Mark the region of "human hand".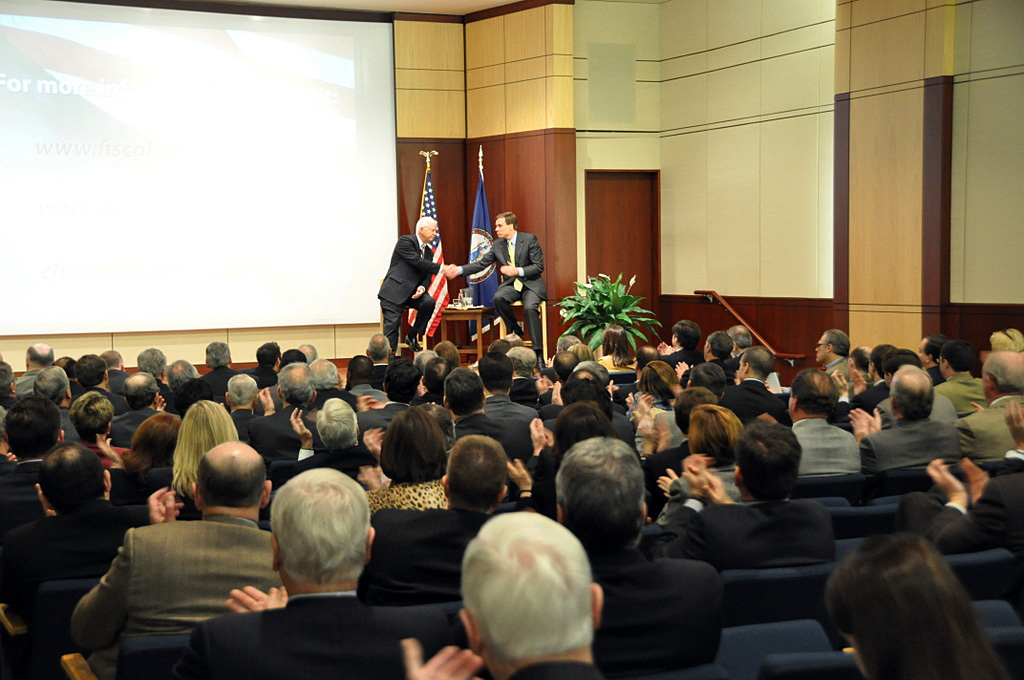
Region: pyautogui.locateOnScreen(256, 384, 275, 414).
